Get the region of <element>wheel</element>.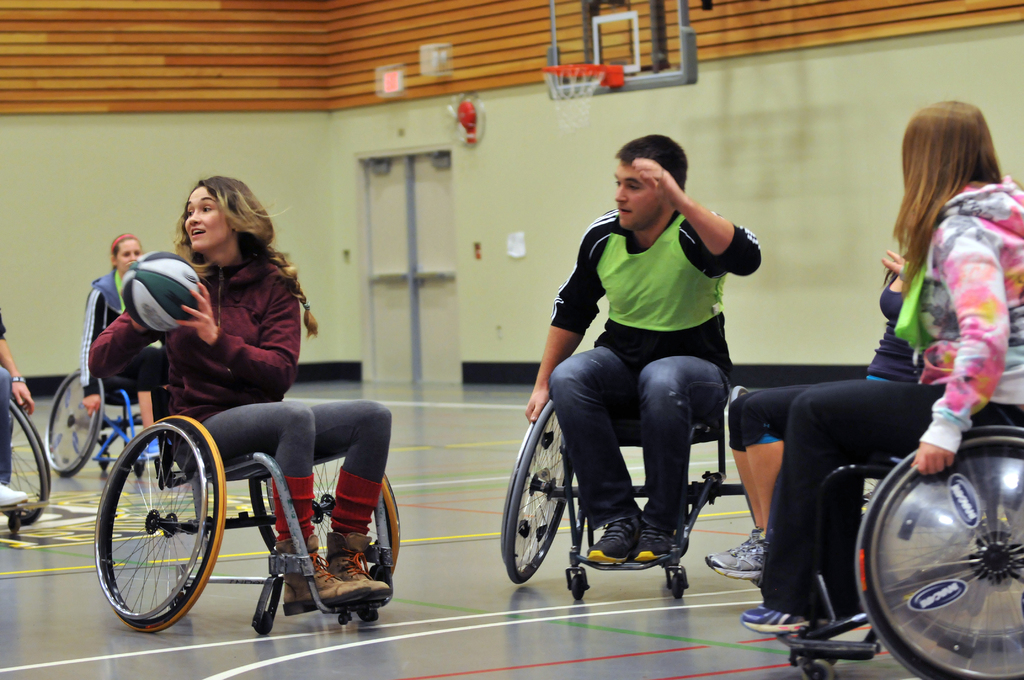
select_region(671, 575, 683, 599).
